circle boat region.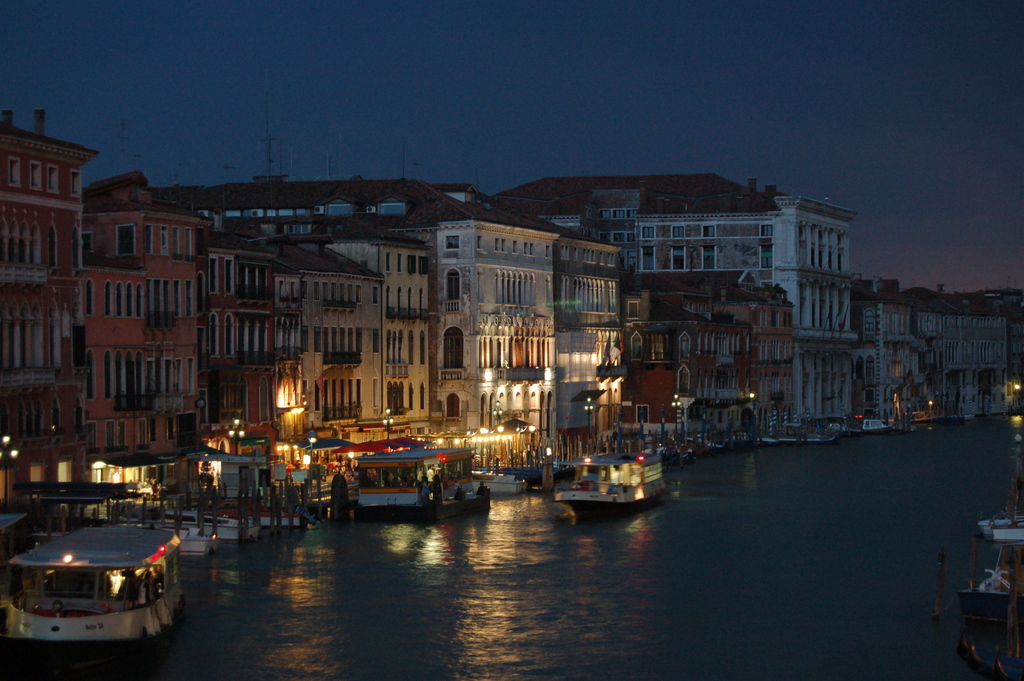
Region: 120/509/210/561.
